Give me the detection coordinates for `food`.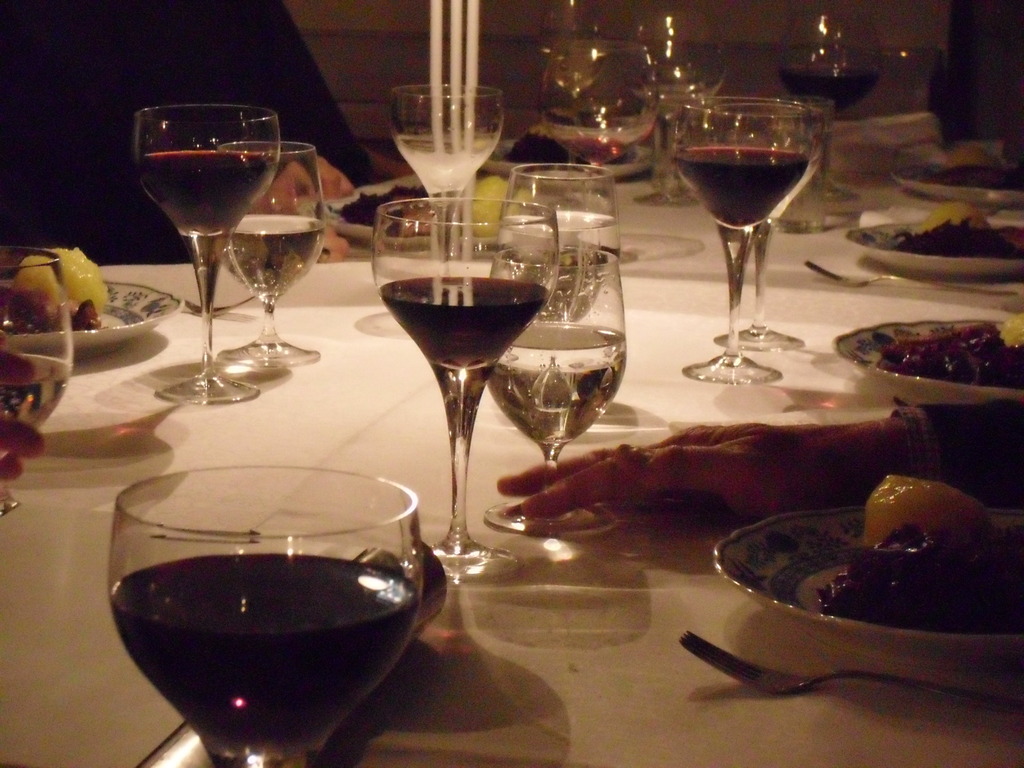
select_region(997, 308, 1023, 348).
